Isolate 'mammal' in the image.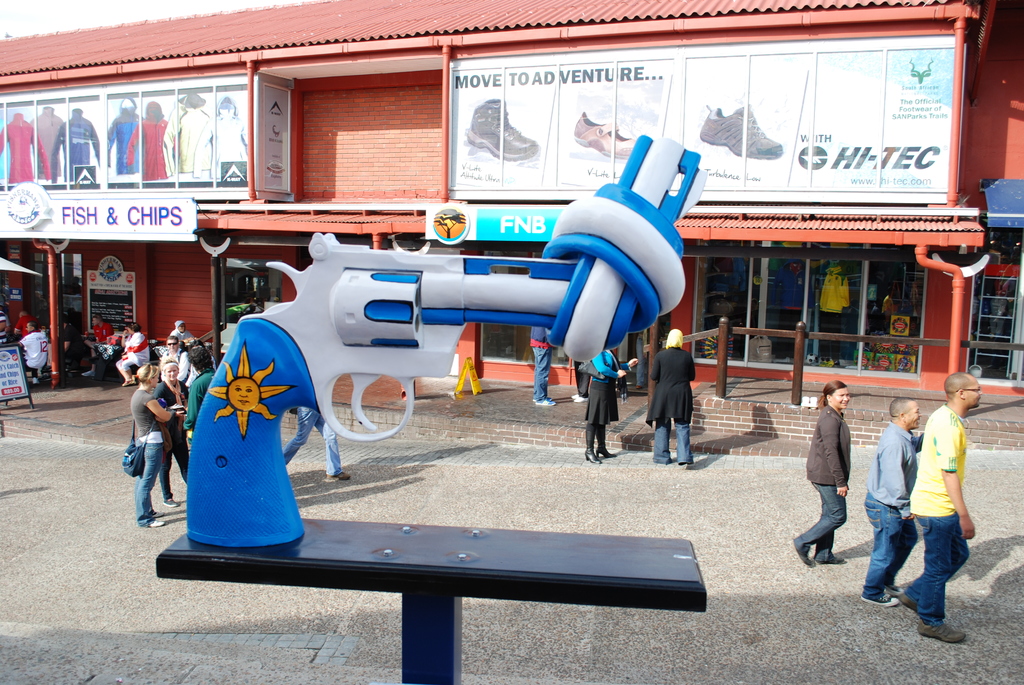
Isolated region: Rect(13, 310, 35, 340).
